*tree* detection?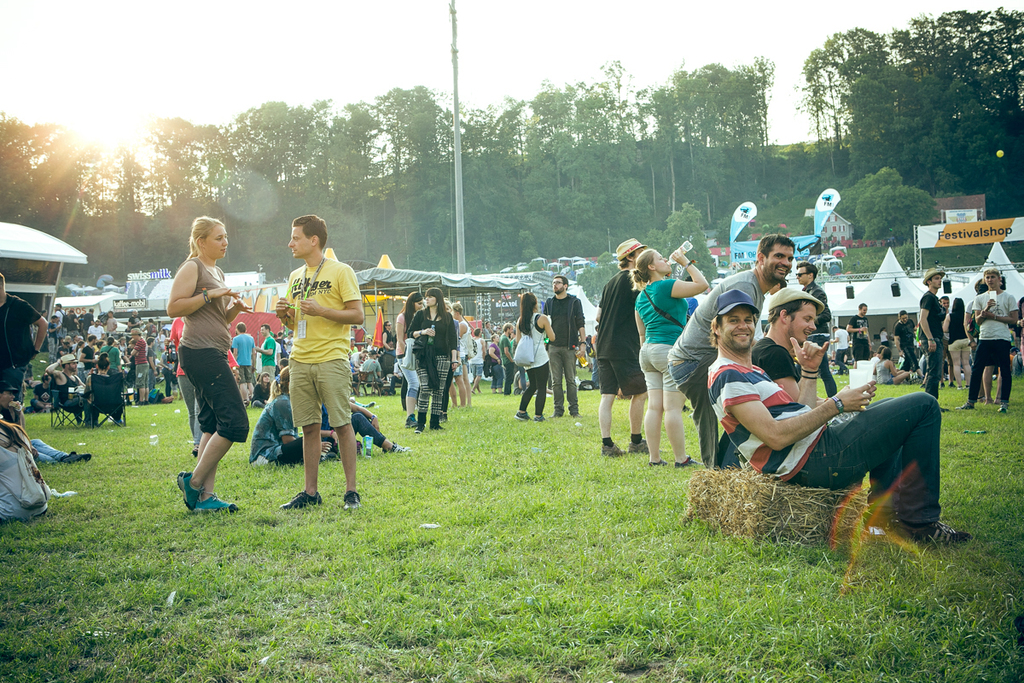
box(853, 184, 941, 247)
